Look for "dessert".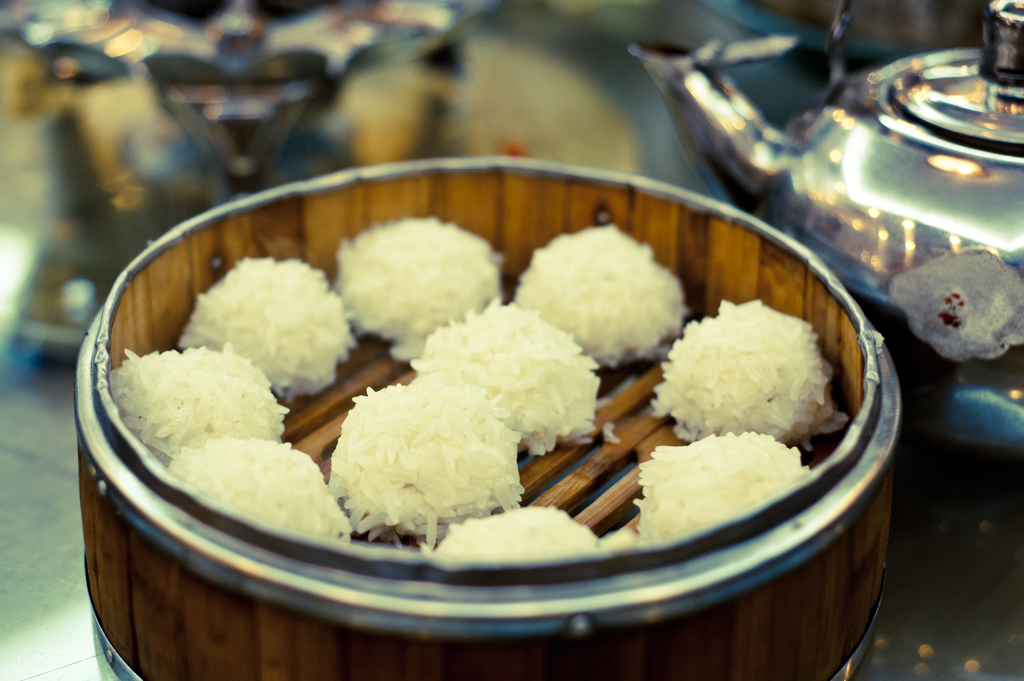
Found: region(124, 342, 290, 465).
